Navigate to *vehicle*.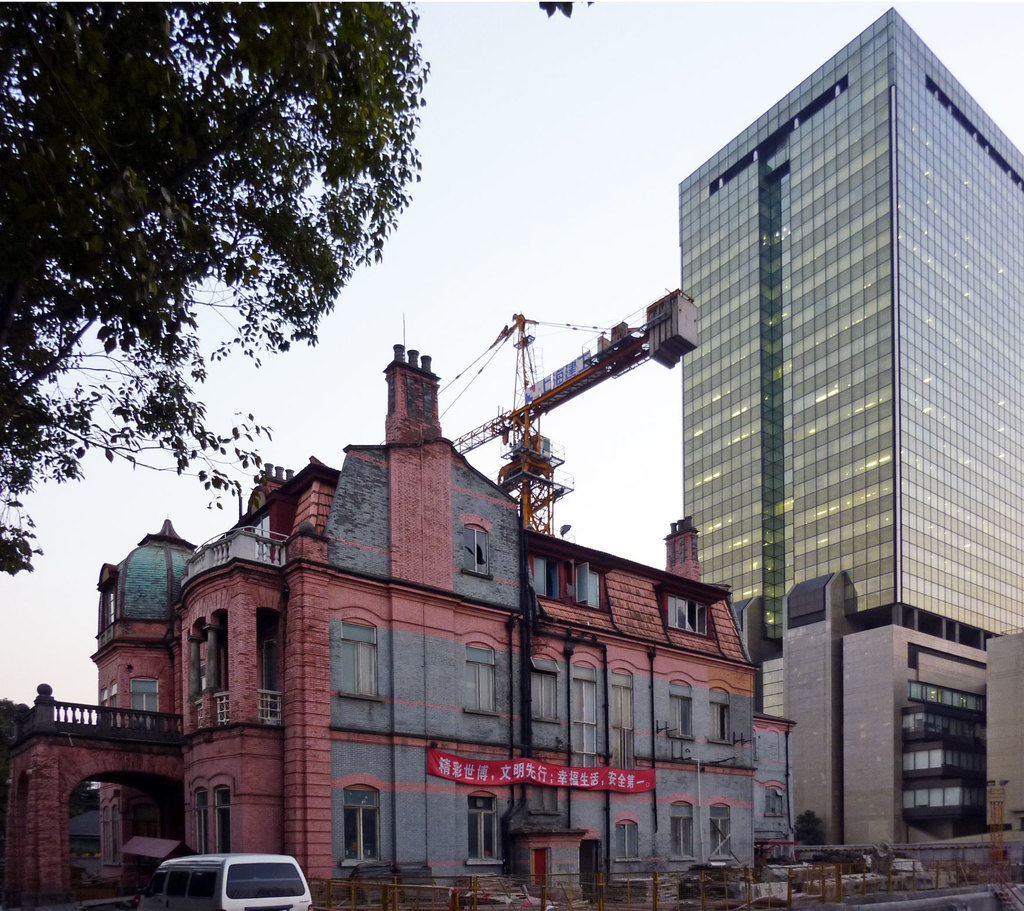
Navigation target: locate(790, 869, 899, 908).
